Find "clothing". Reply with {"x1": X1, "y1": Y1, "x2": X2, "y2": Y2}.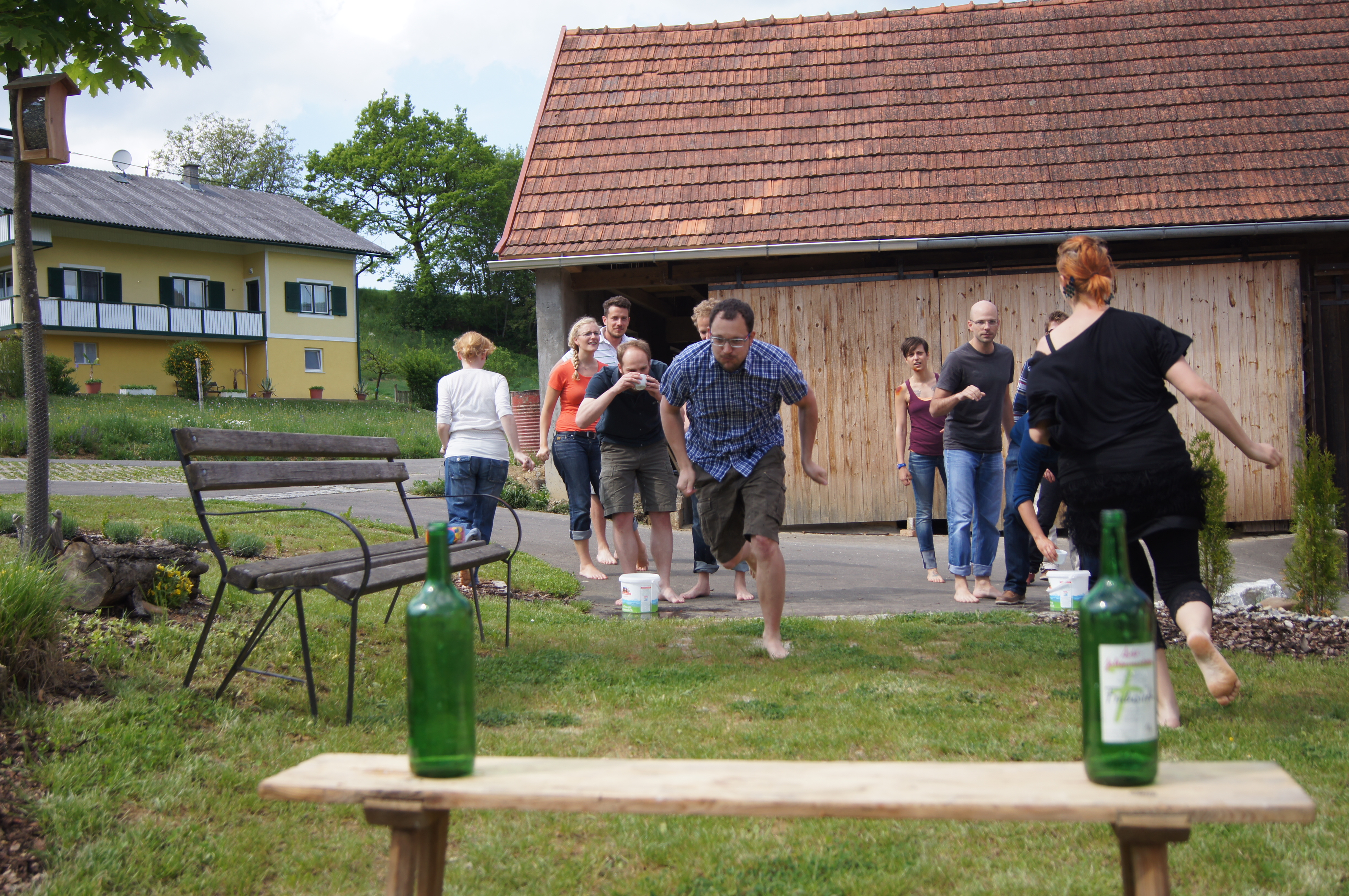
{"x1": 150, "y1": 99, "x2": 166, "y2": 149}.
